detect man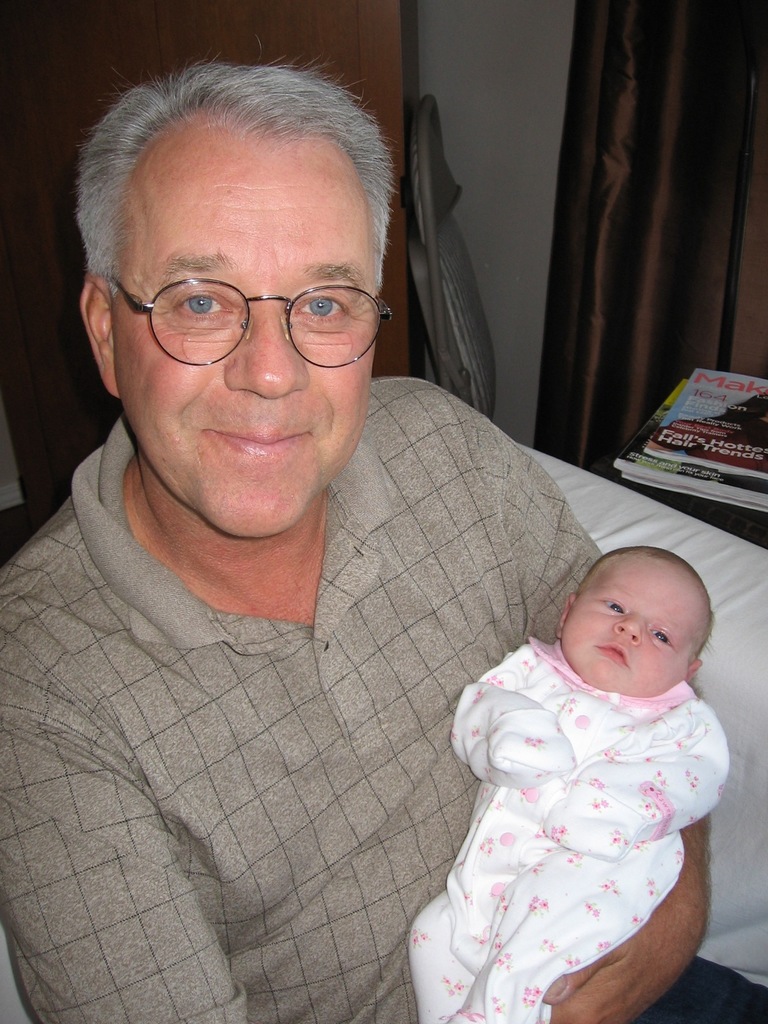
l=0, t=33, r=767, b=1023
